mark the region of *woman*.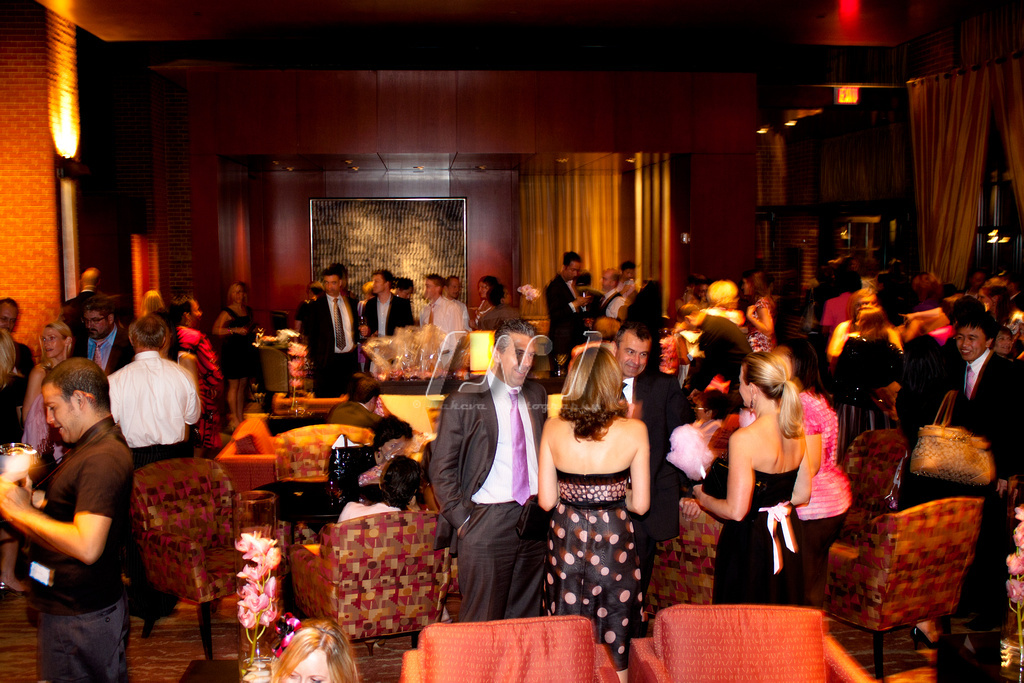
Region: x1=782, y1=352, x2=850, y2=601.
